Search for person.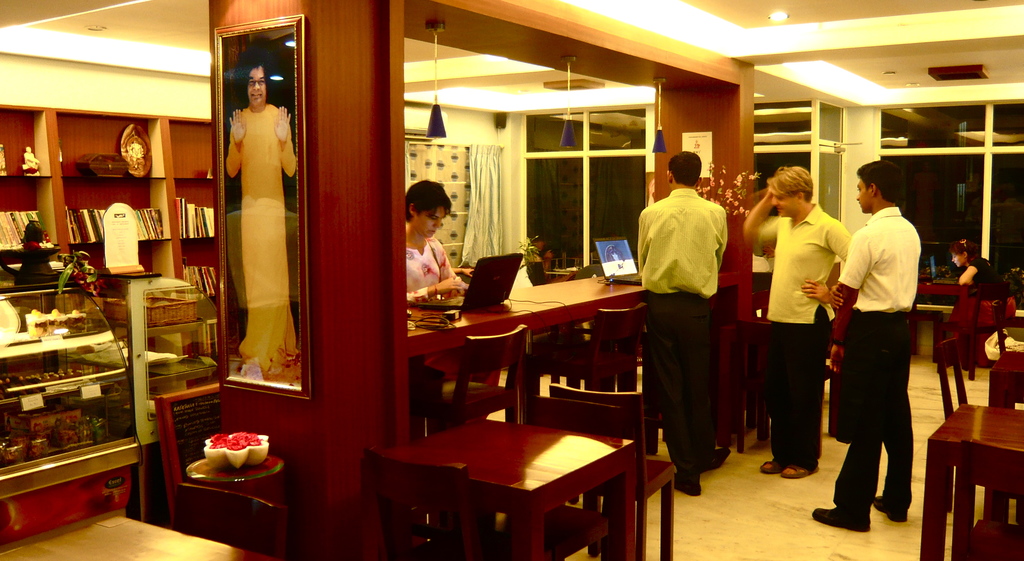
Found at (x1=452, y1=264, x2=476, y2=278).
